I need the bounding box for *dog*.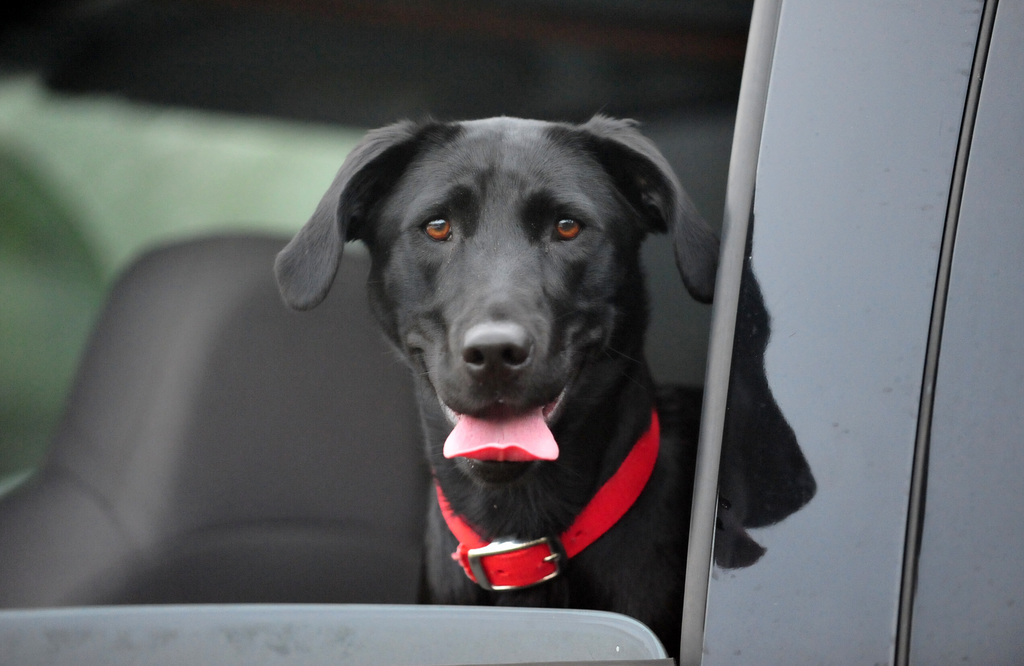
Here it is: l=273, t=111, r=721, b=665.
